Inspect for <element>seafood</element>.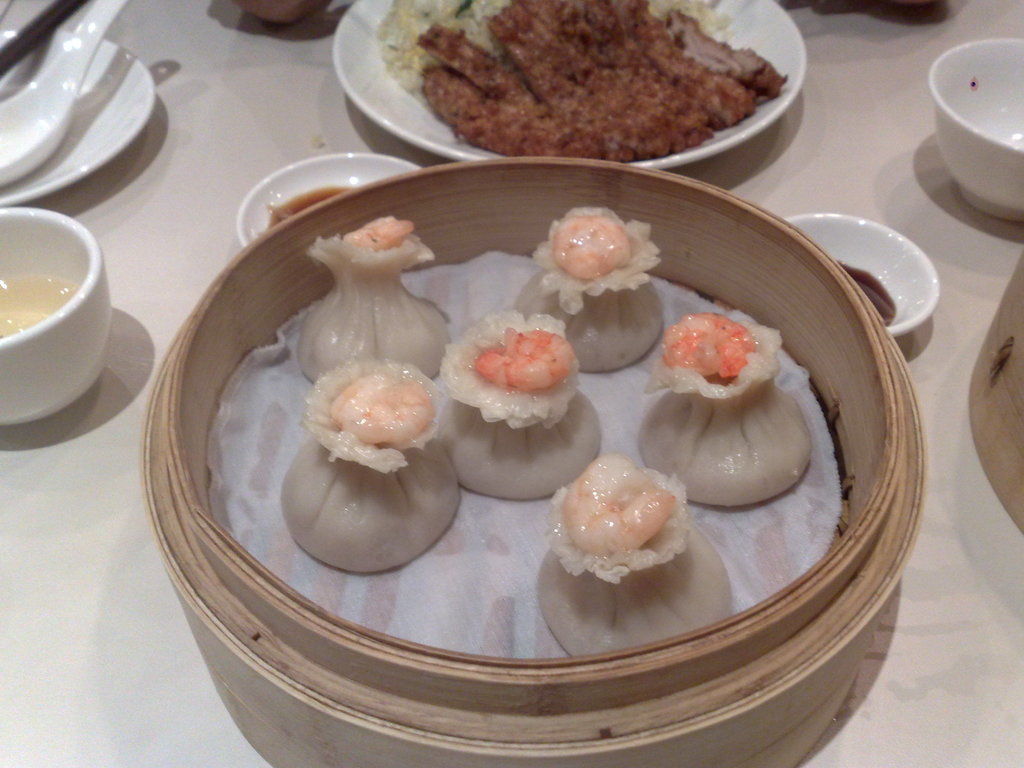
Inspection: bbox=(339, 212, 412, 241).
